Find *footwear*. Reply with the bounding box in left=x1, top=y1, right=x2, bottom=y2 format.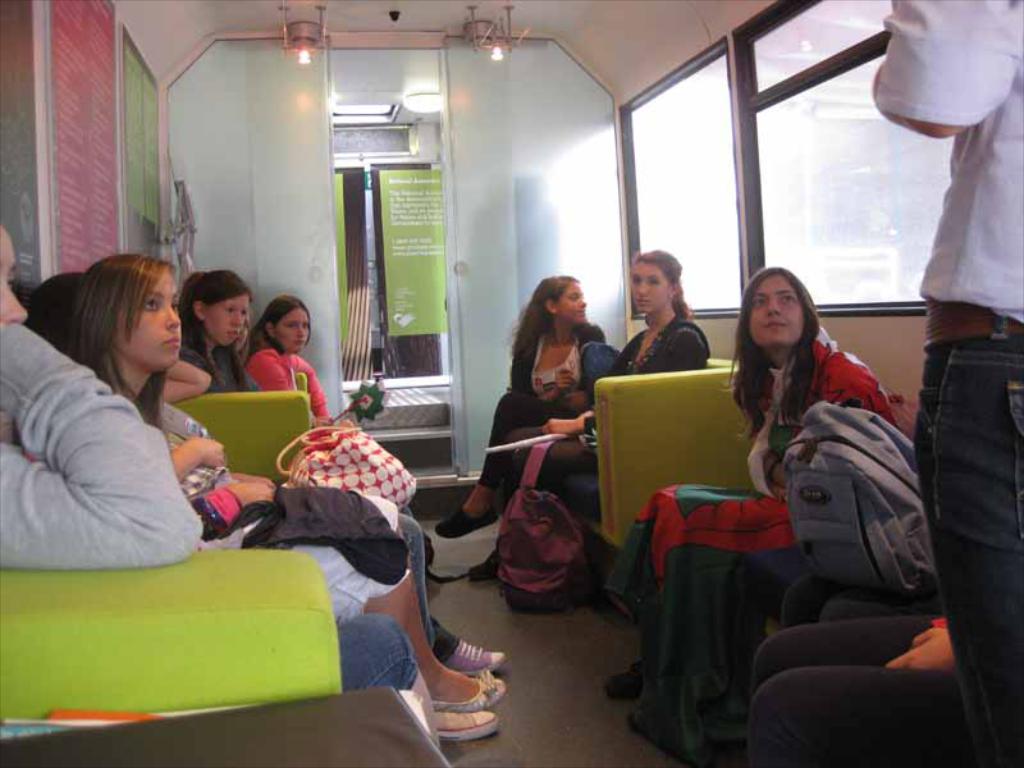
left=607, top=585, right=639, bottom=631.
